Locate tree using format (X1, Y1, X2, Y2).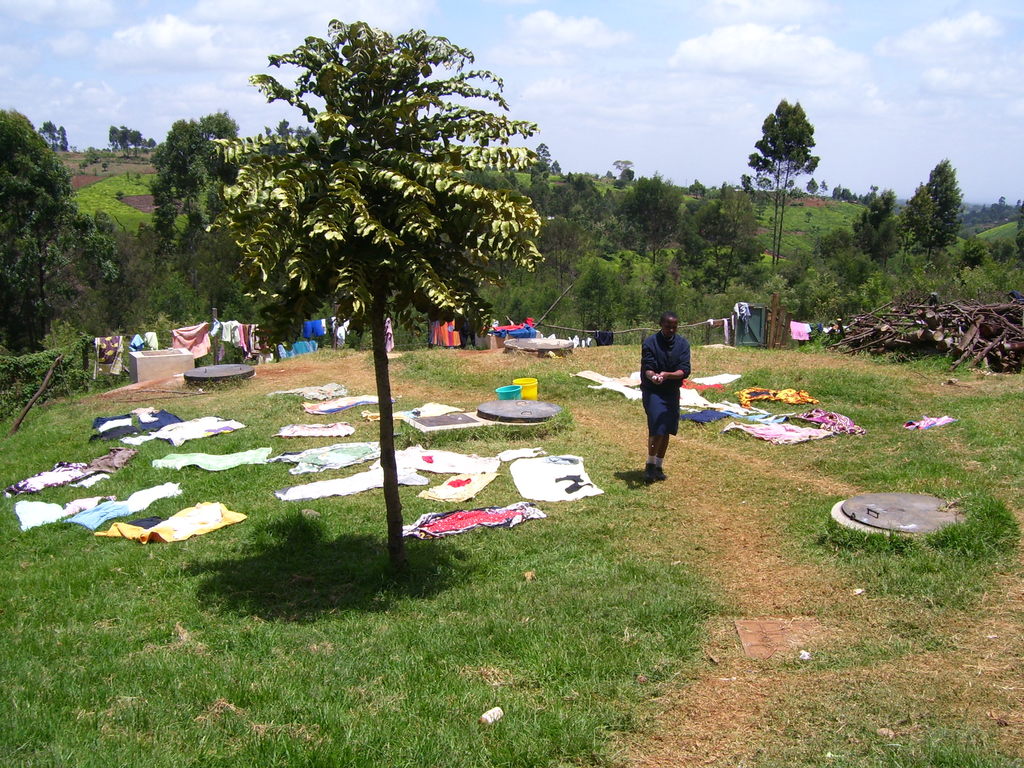
(202, 17, 545, 569).
